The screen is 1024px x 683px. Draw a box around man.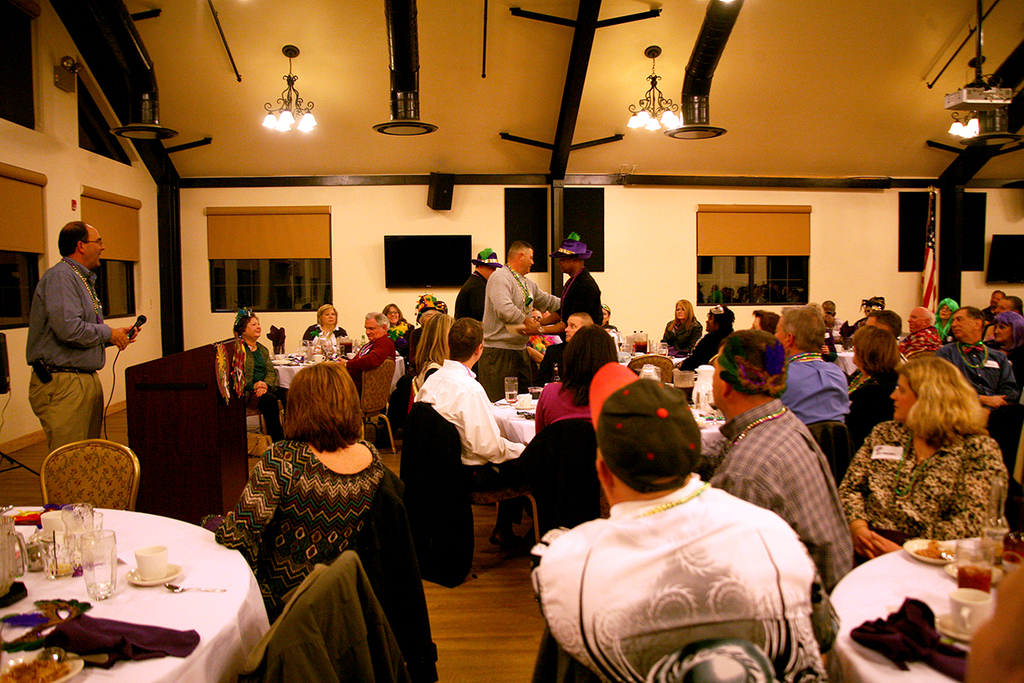
475 243 562 401.
